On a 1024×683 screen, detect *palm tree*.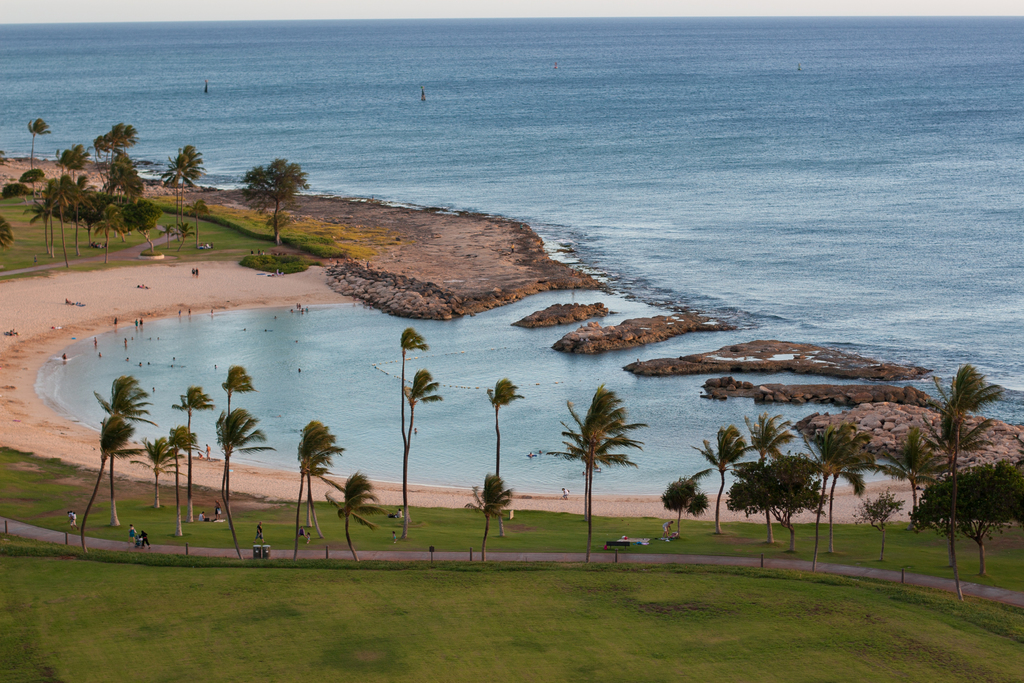
{"x1": 484, "y1": 384, "x2": 508, "y2": 500}.
